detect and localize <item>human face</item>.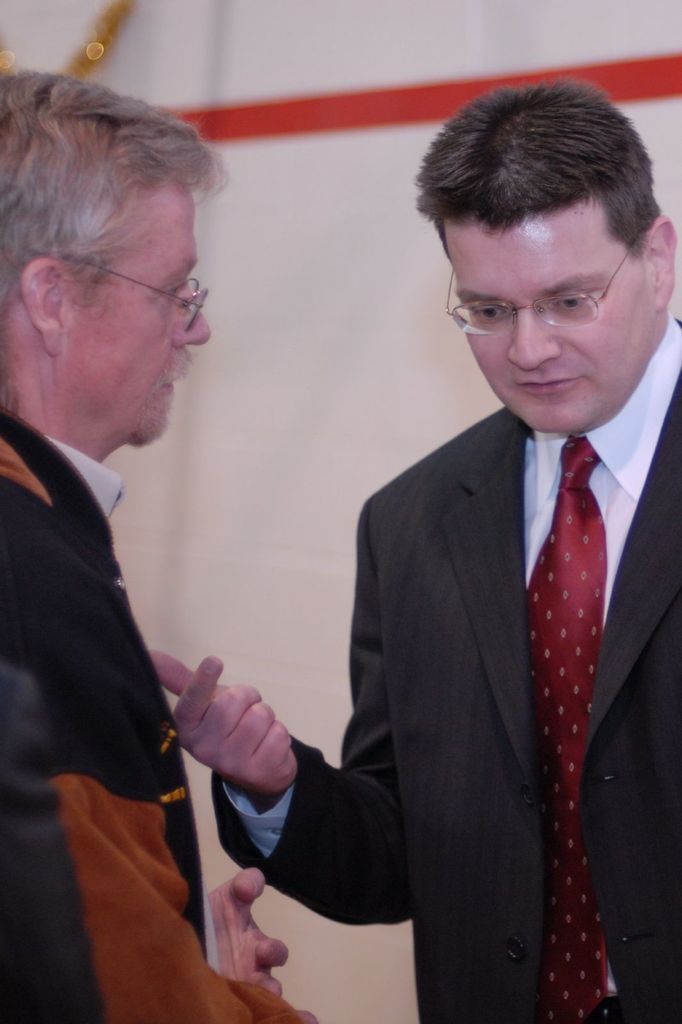
Localized at [x1=67, y1=180, x2=212, y2=440].
